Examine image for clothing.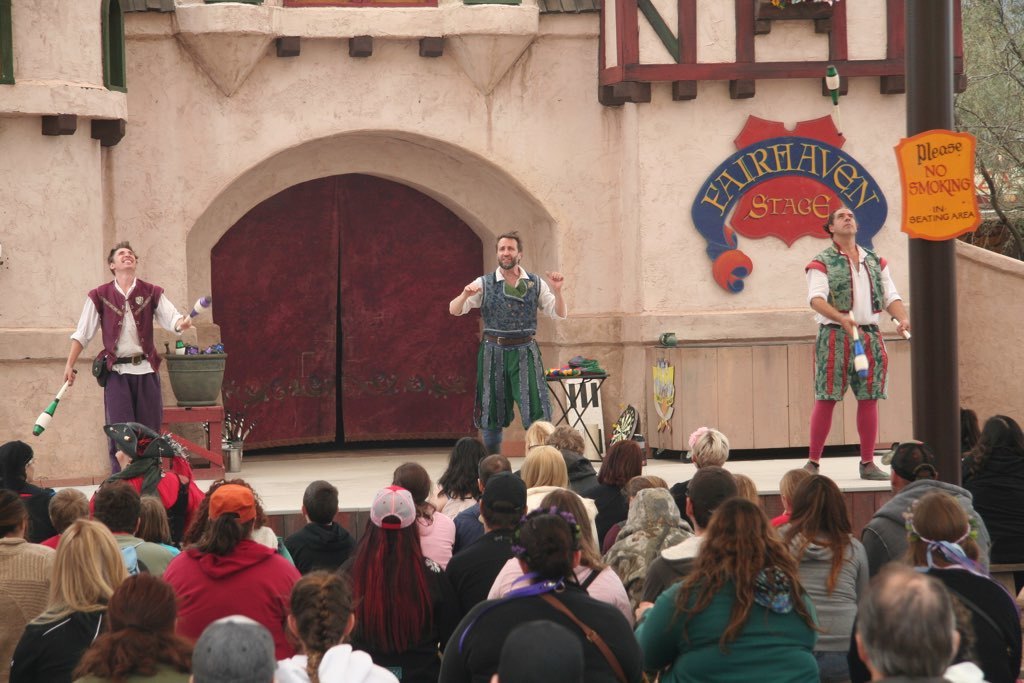
Examination result: box(68, 280, 186, 477).
